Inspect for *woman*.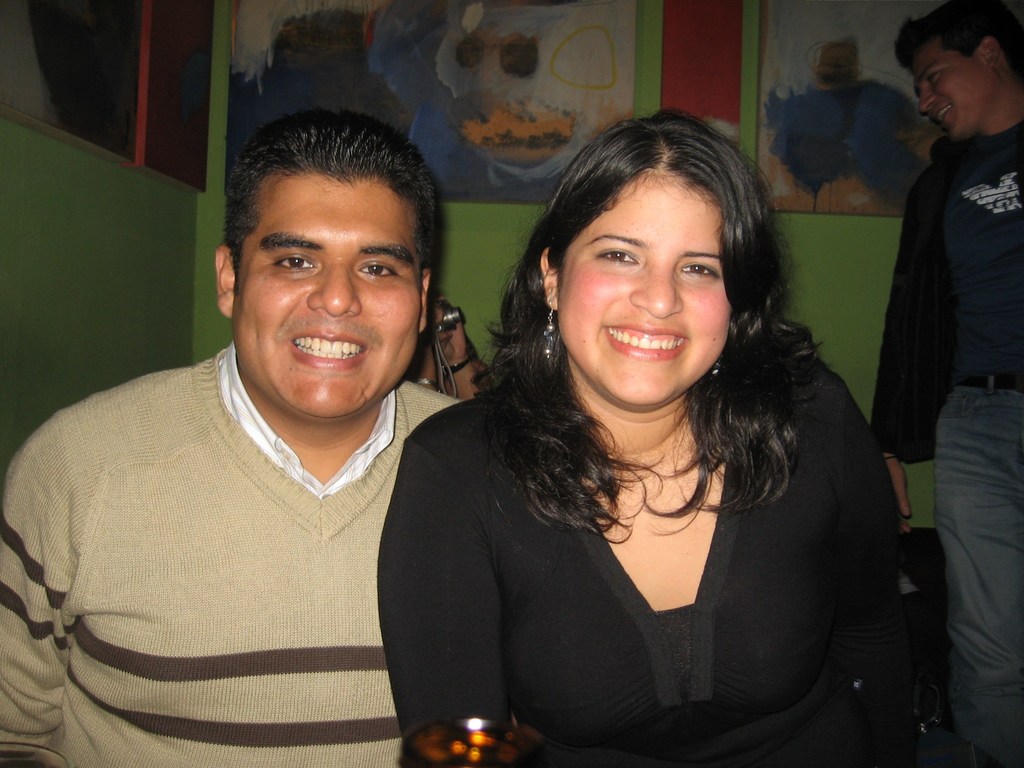
Inspection: {"left": 378, "top": 110, "right": 938, "bottom": 767}.
